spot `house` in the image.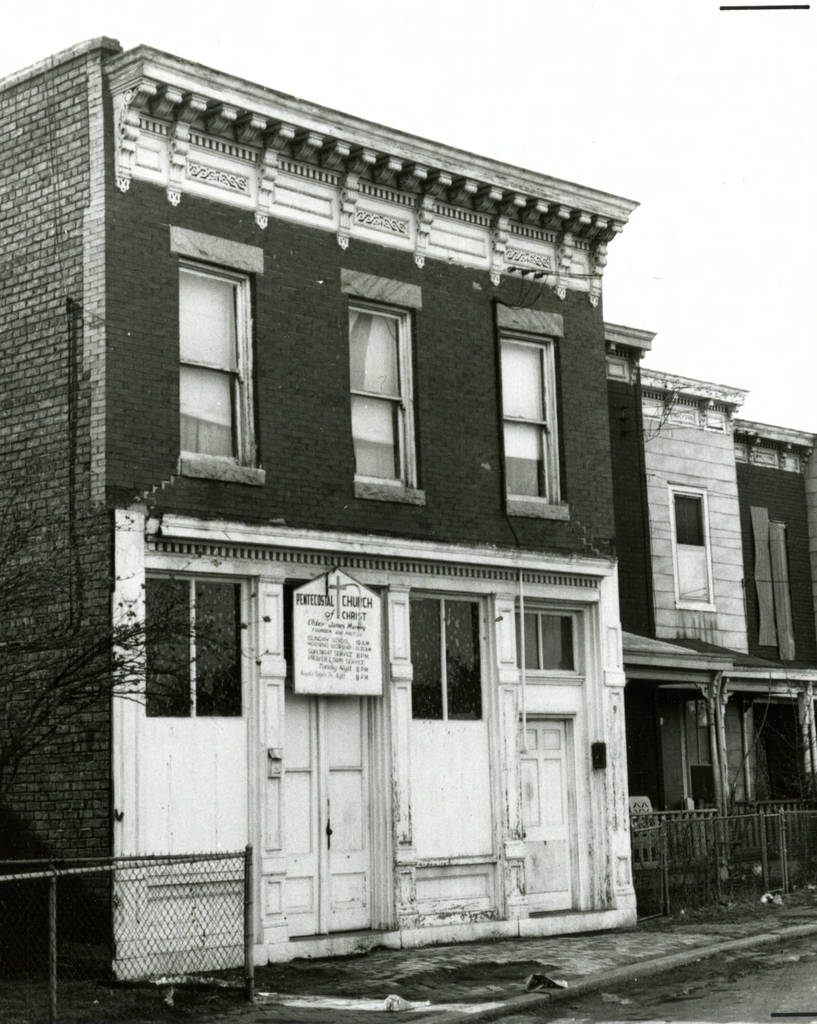
`house` found at 0/52/816/962.
